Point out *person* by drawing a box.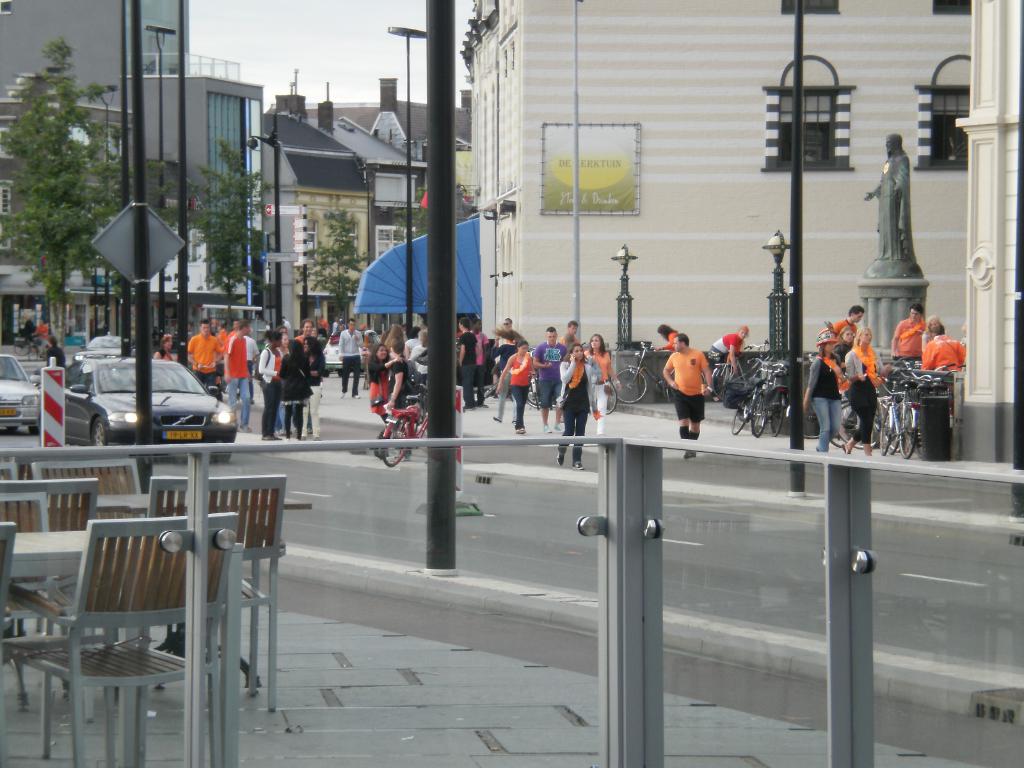
[left=490, top=342, right=531, bottom=431].
